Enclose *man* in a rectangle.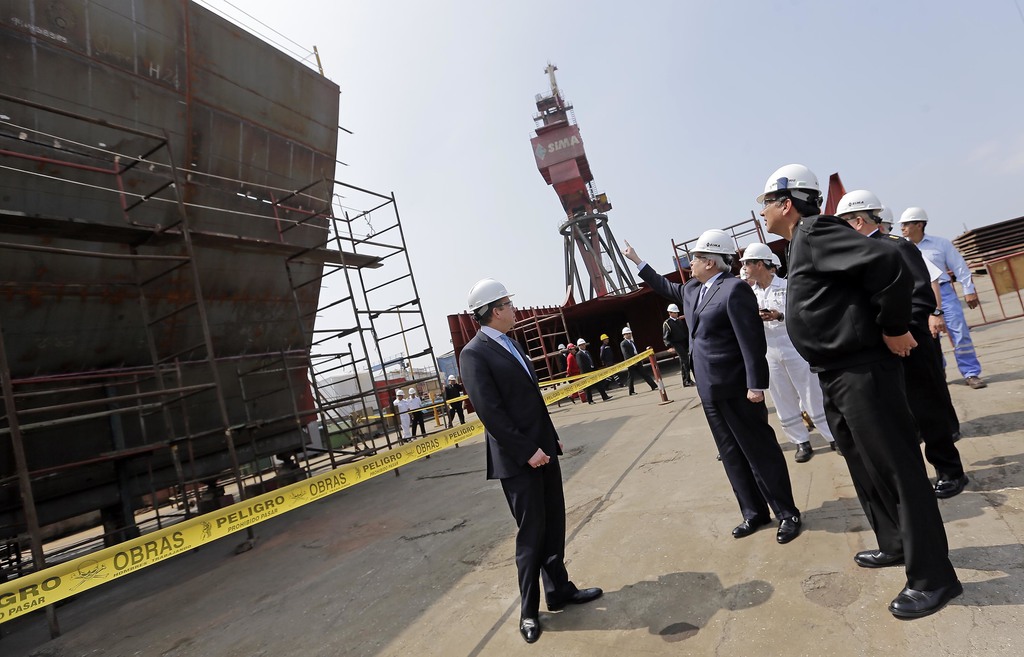
<box>390,390,418,441</box>.
